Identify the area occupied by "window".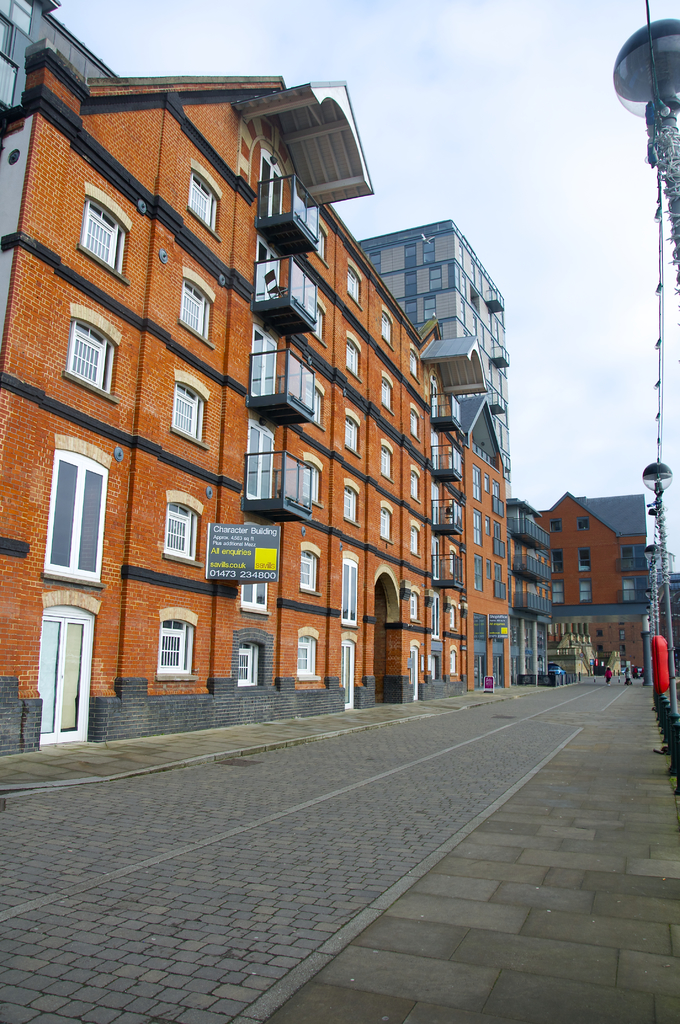
Area: select_region(255, 243, 309, 310).
